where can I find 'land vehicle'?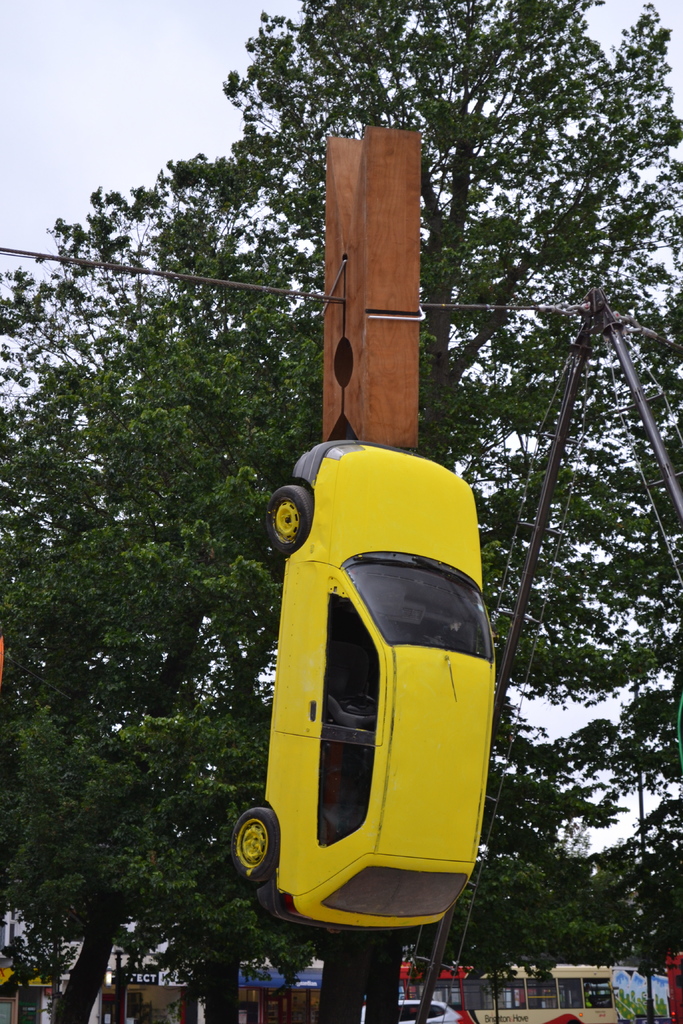
You can find it at BBox(361, 1002, 463, 1023).
